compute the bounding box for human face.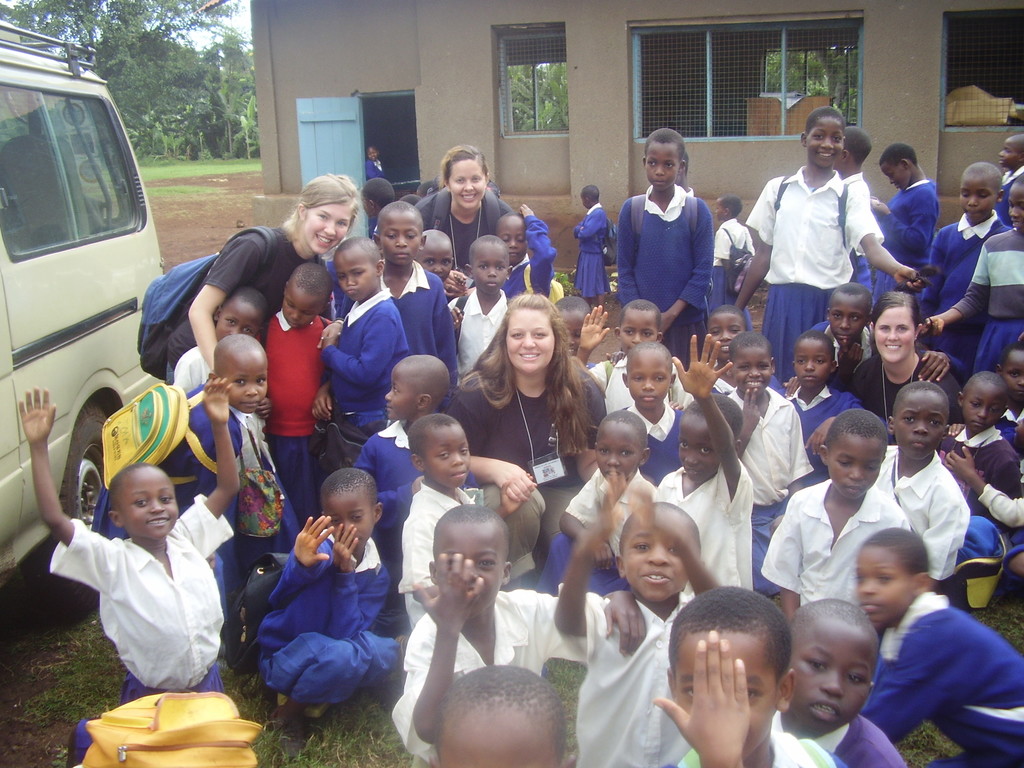
region(678, 417, 718, 479).
